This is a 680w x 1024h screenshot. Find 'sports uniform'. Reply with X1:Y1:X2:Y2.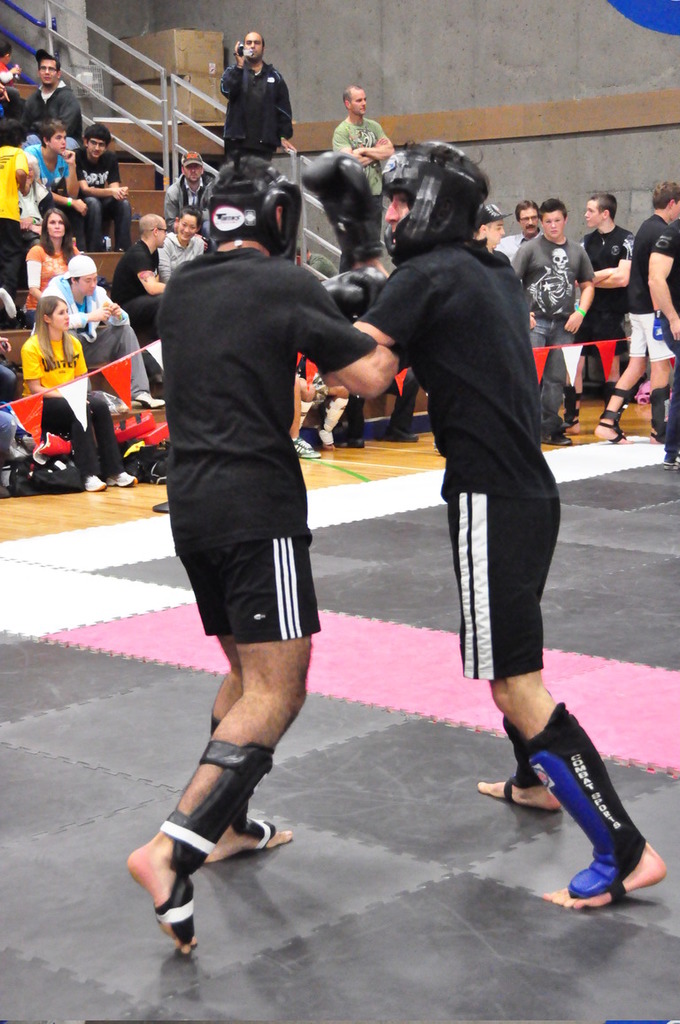
104:229:175:324.
